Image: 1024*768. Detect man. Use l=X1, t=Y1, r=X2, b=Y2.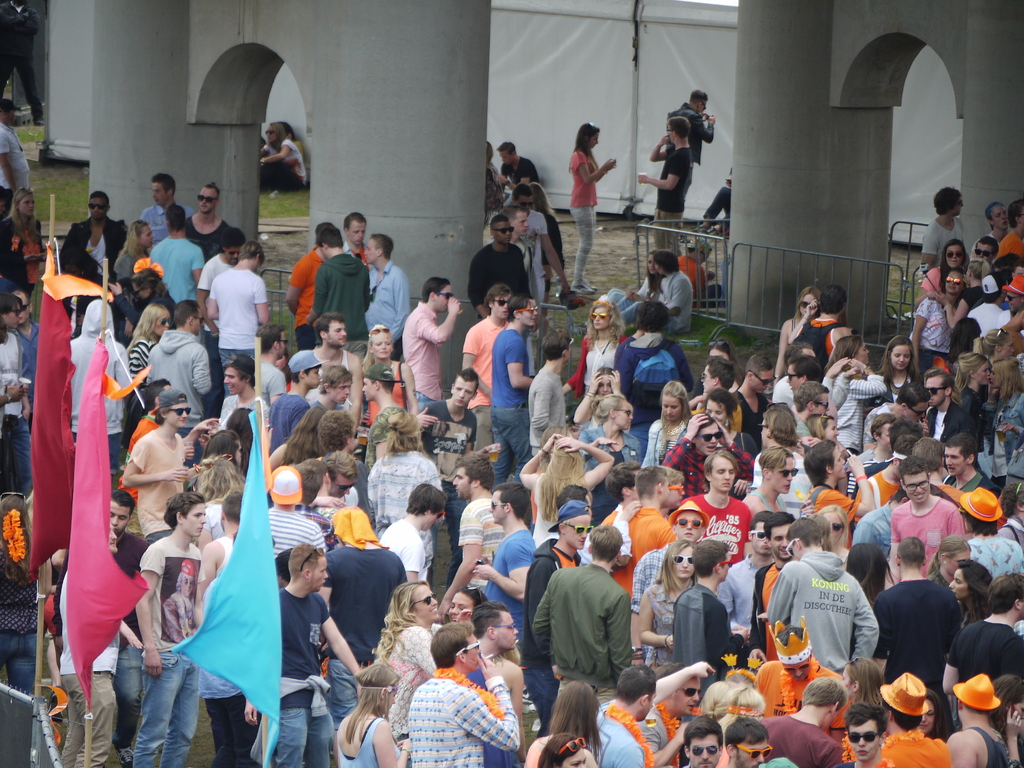
l=488, t=186, r=571, b=335.
